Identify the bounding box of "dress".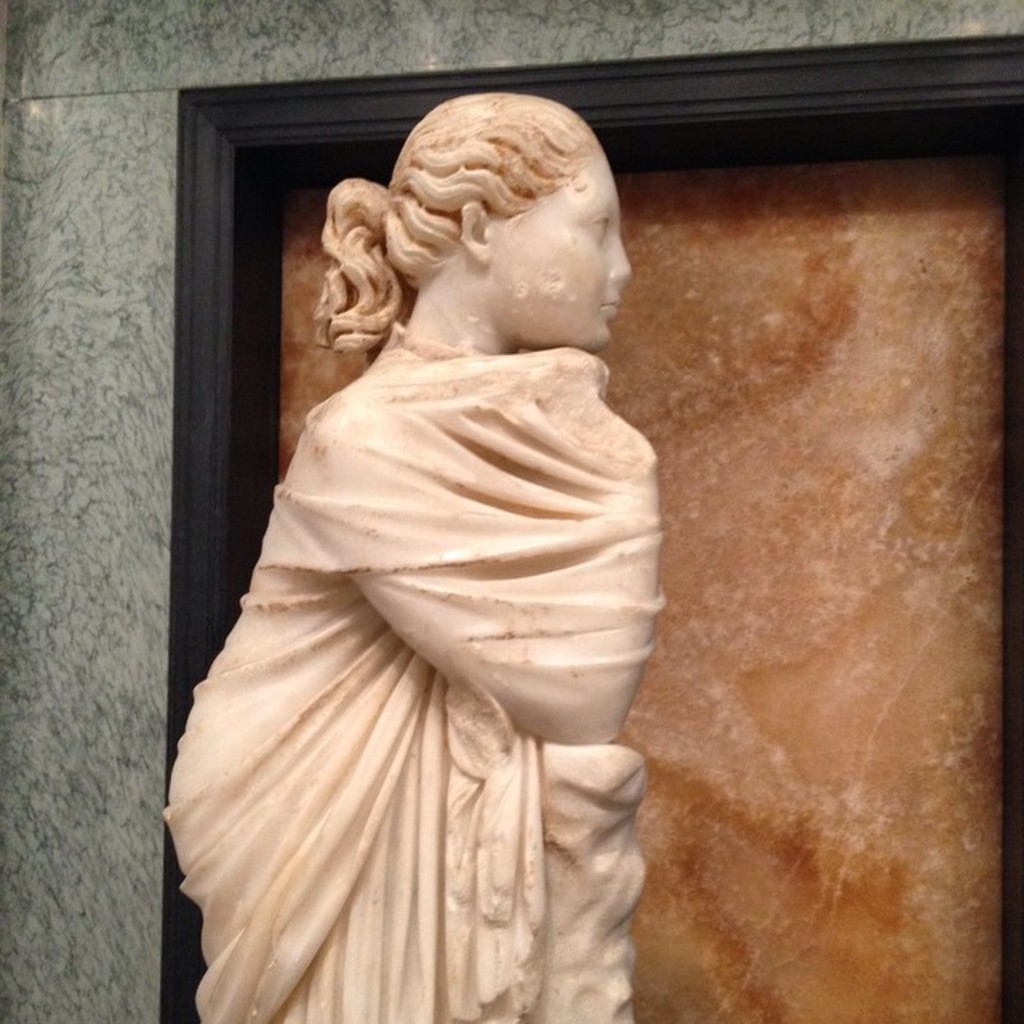
[x1=163, y1=355, x2=659, y2=1022].
